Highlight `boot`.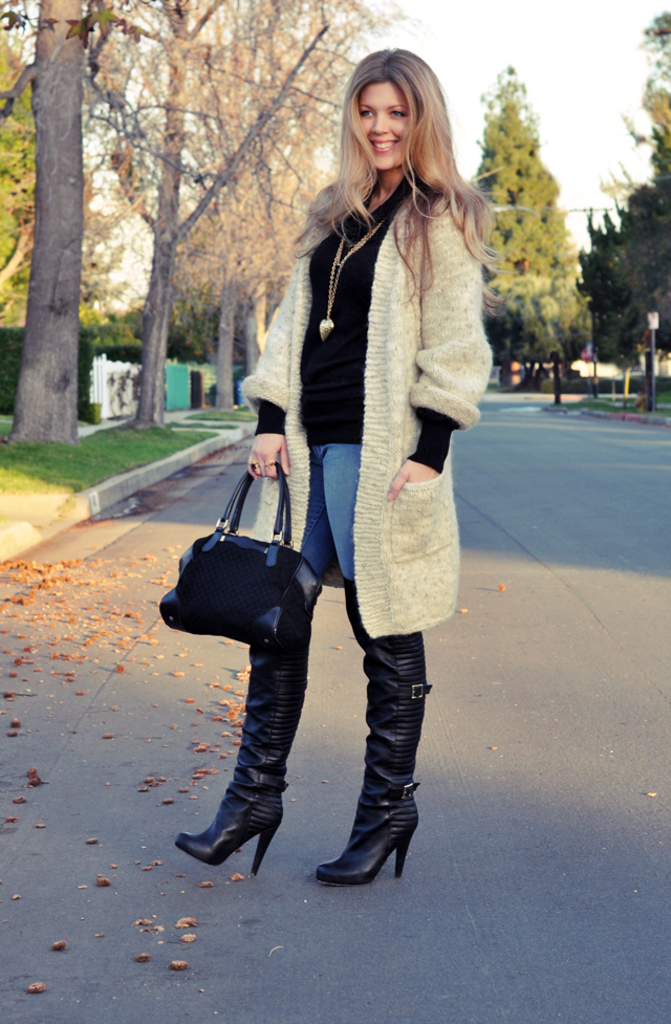
Highlighted region: BBox(310, 630, 429, 908).
